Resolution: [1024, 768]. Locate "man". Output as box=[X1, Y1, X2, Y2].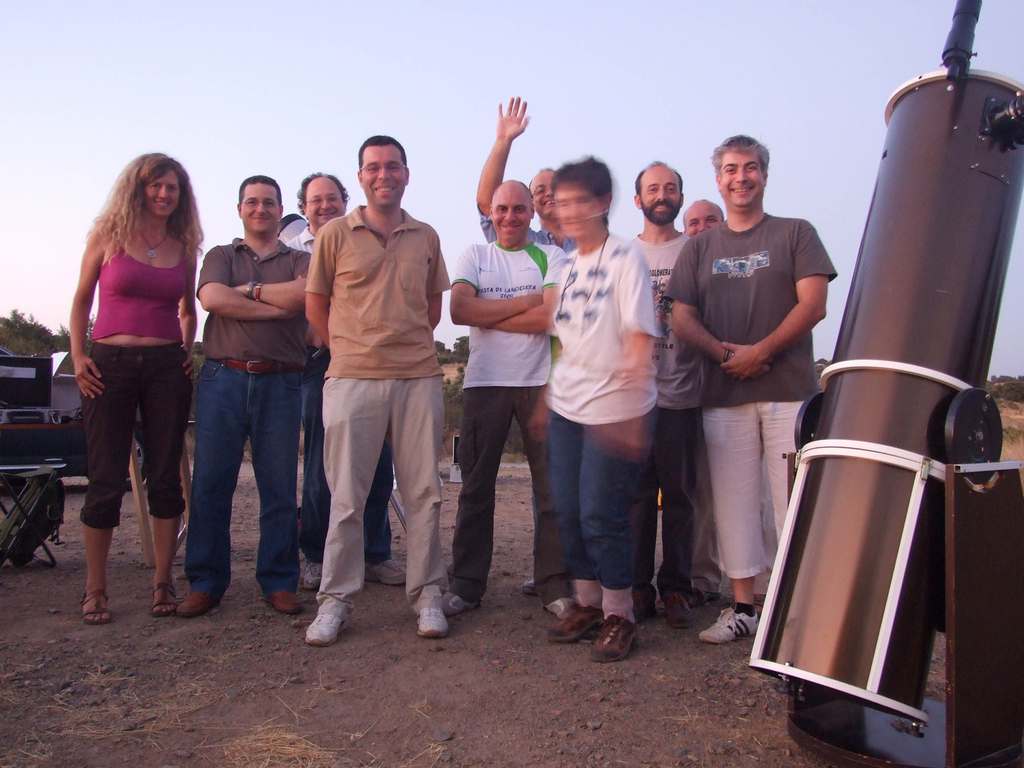
box=[282, 165, 409, 598].
